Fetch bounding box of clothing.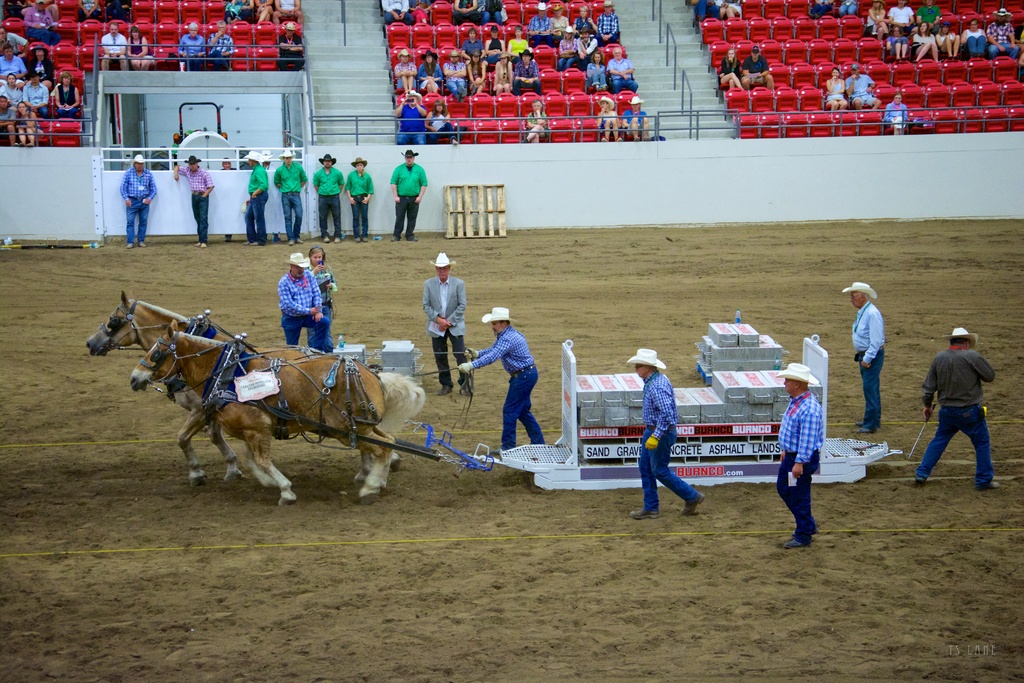
Bbox: (961, 25, 986, 58).
